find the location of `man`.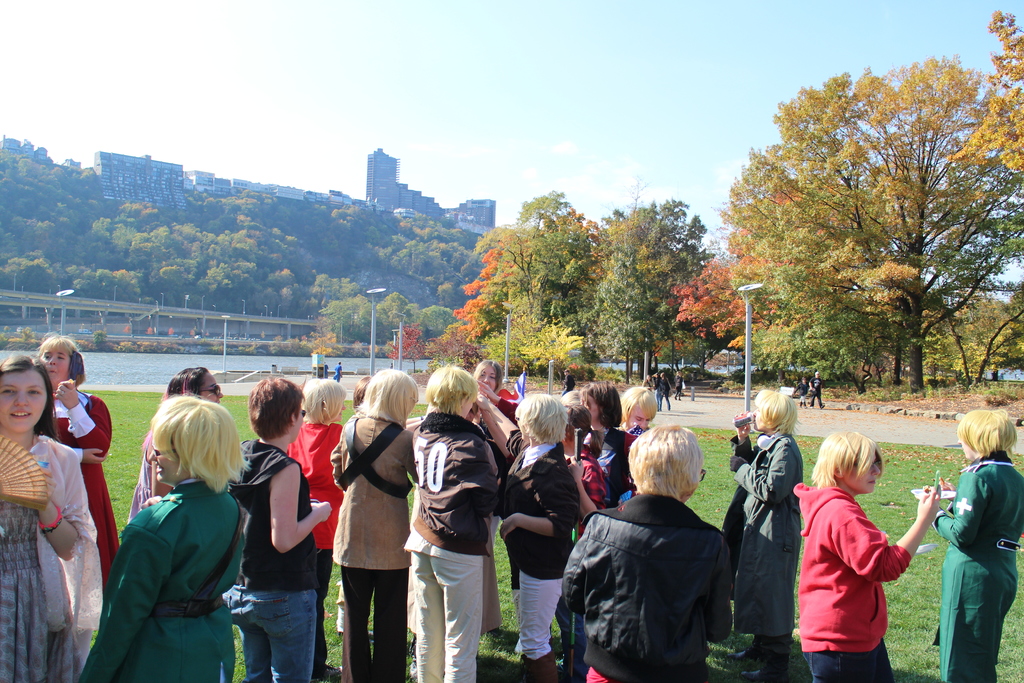
Location: bbox=(559, 368, 575, 400).
